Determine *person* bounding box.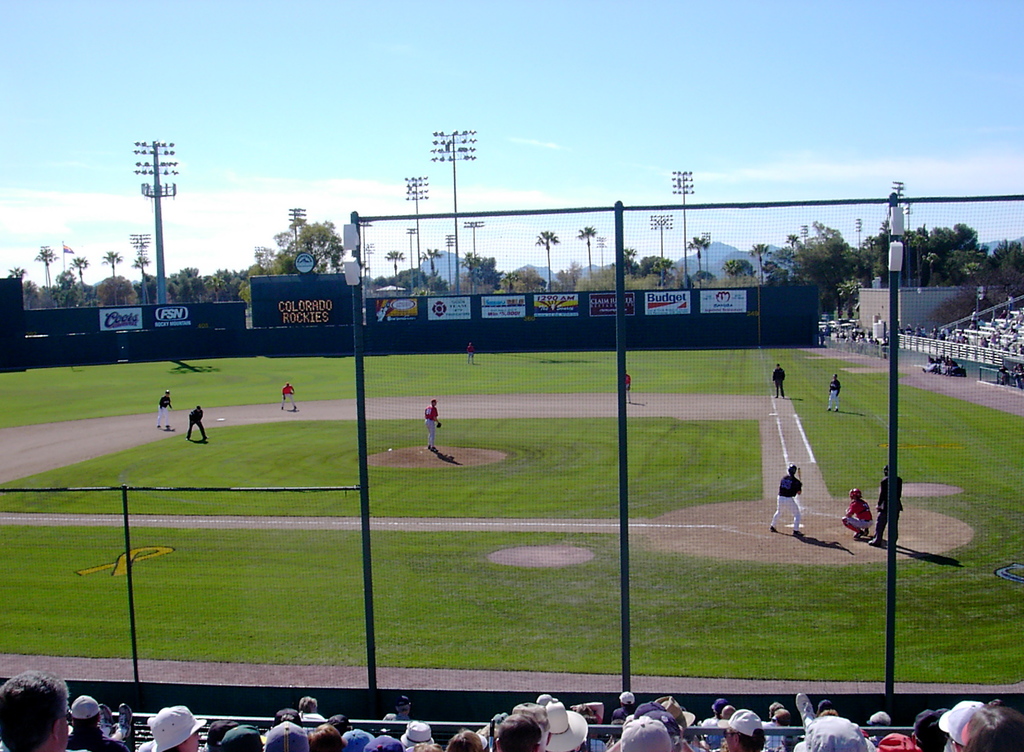
Determined: 465/341/474/365.
